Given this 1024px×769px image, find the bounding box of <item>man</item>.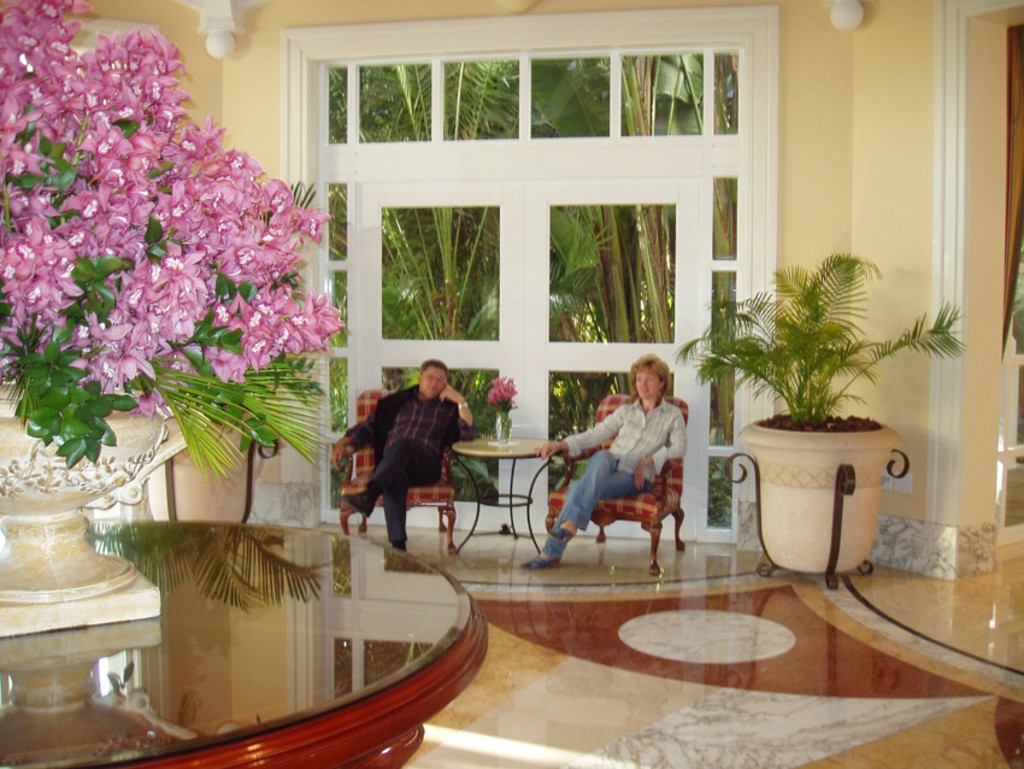
(347,362,471,564).
